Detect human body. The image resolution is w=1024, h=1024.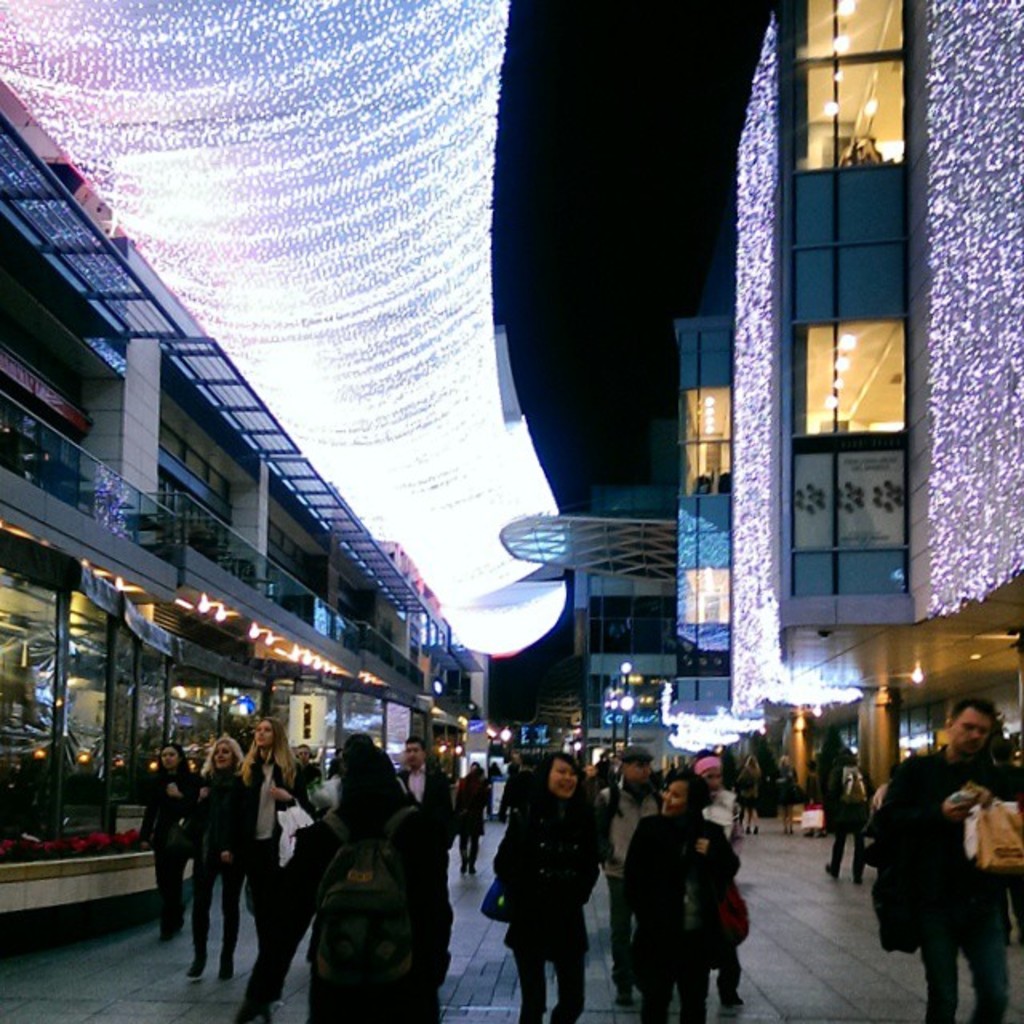
locate(622, 758, 731, 1022).
